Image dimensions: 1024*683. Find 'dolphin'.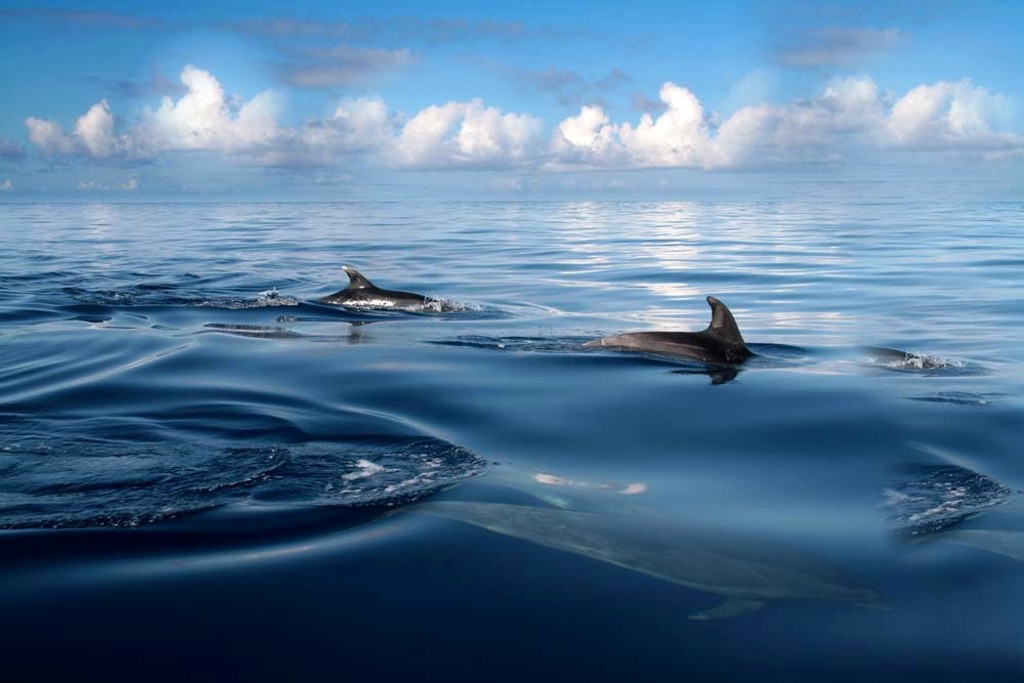
BBox(587, 296, 773, 366).
